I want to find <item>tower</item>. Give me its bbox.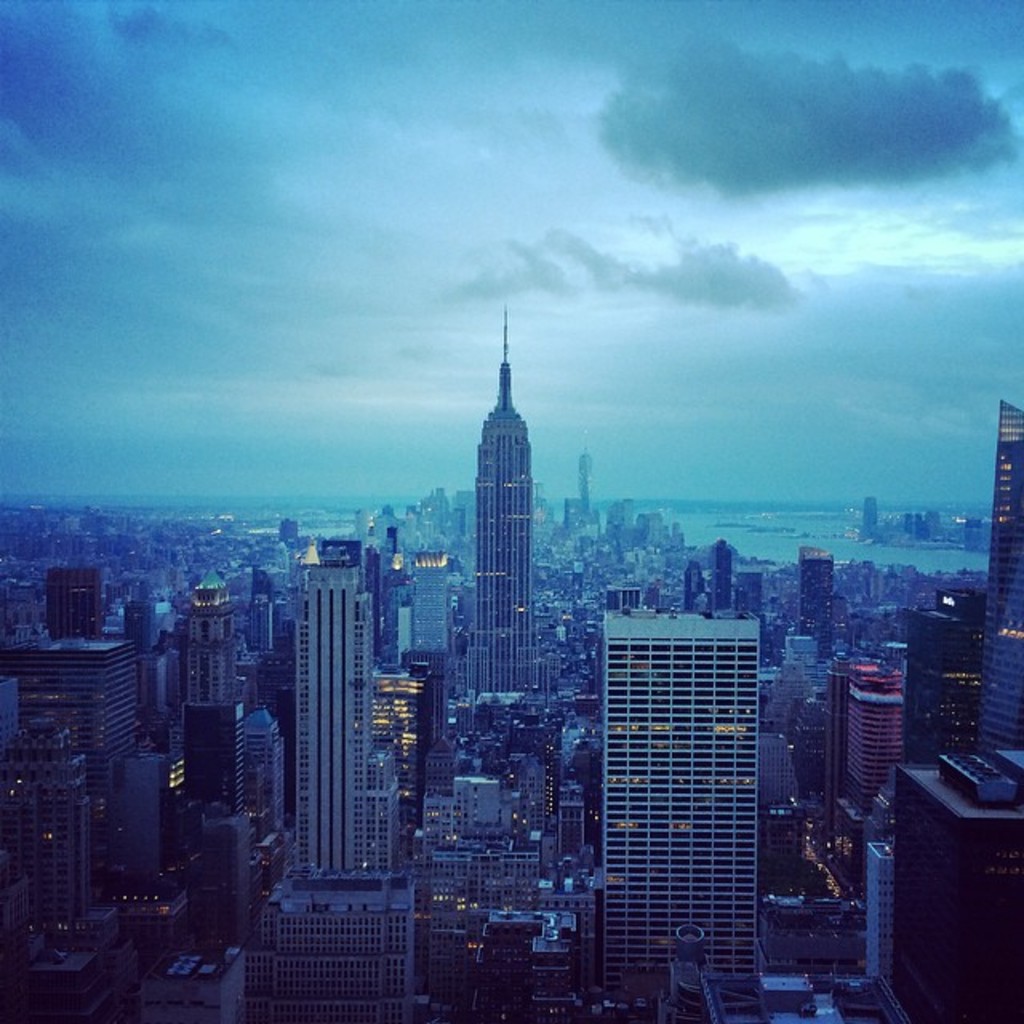
[971,390,1022,757].
